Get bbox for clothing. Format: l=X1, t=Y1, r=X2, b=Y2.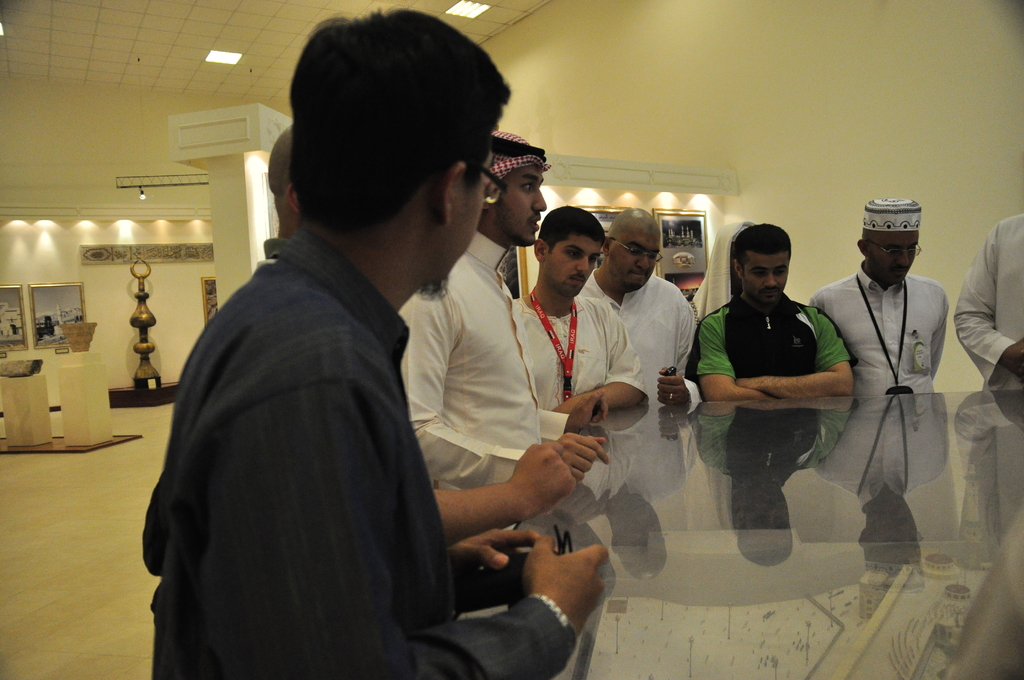
l=491, t=285, r=638, b=401.
